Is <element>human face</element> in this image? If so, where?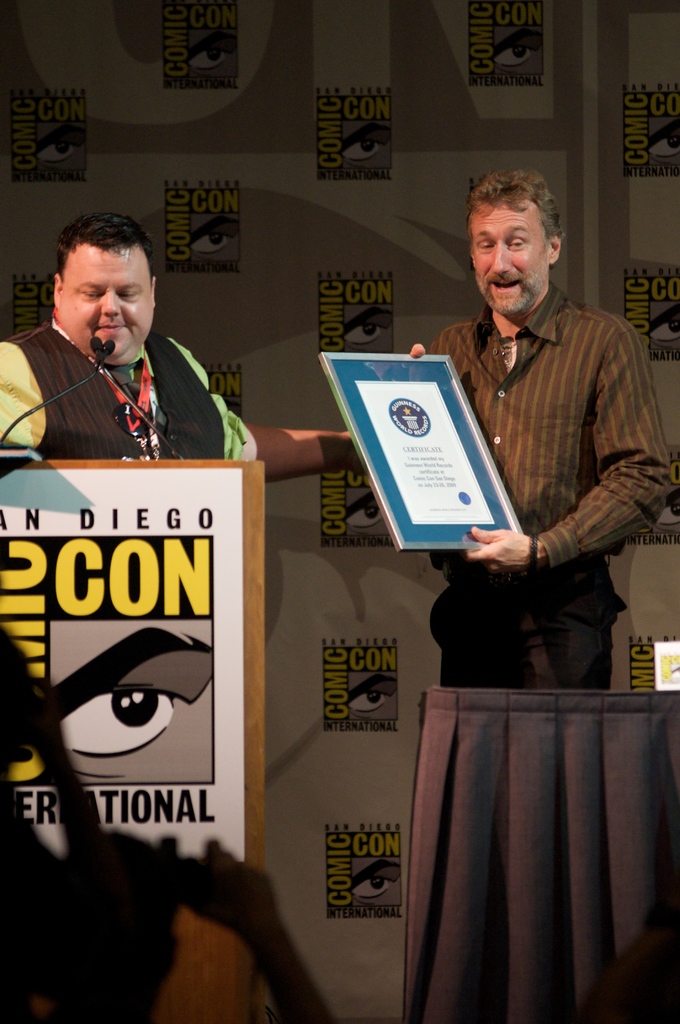
Yes, at 190,212,243,275.
